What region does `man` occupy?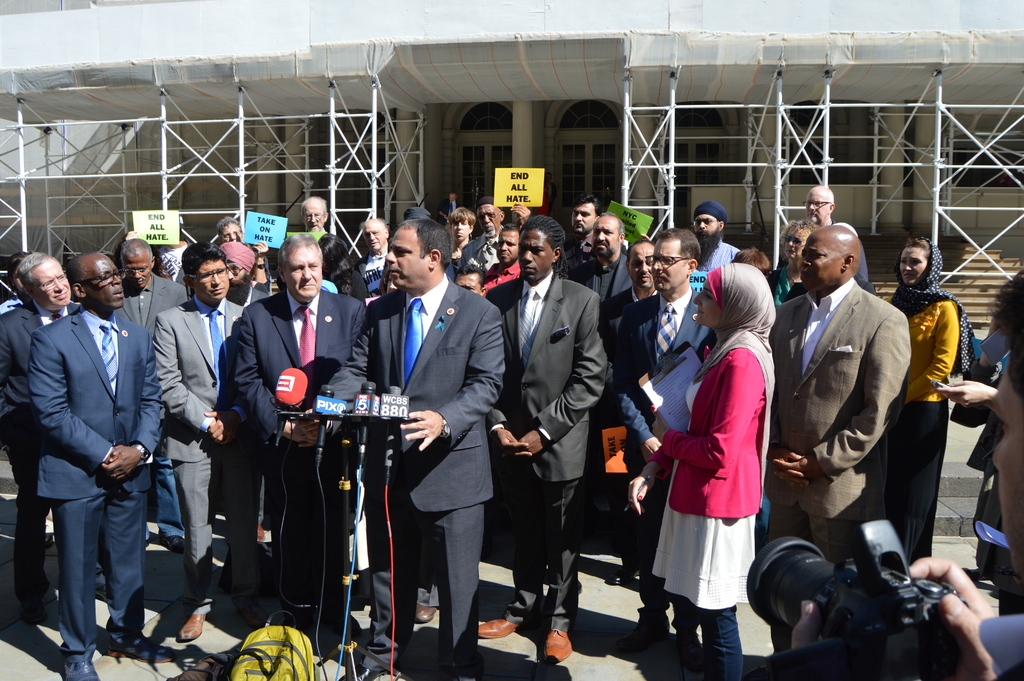
pyautogui.locateOnScreen(568, 213, 644, 377).
